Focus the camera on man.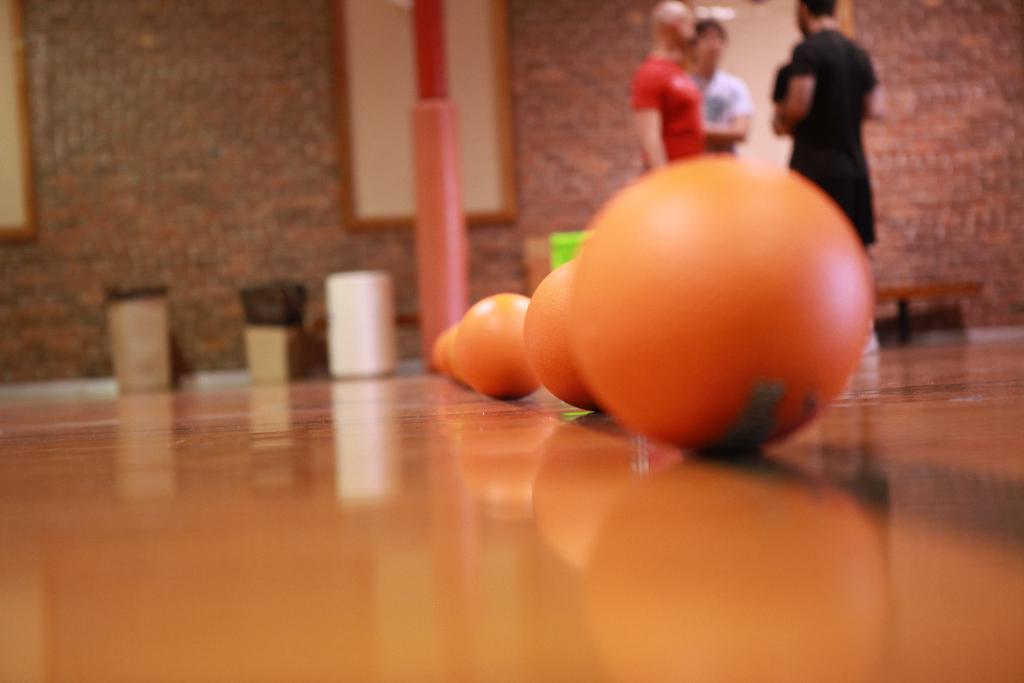
Focus region: 683,17,751,154.
